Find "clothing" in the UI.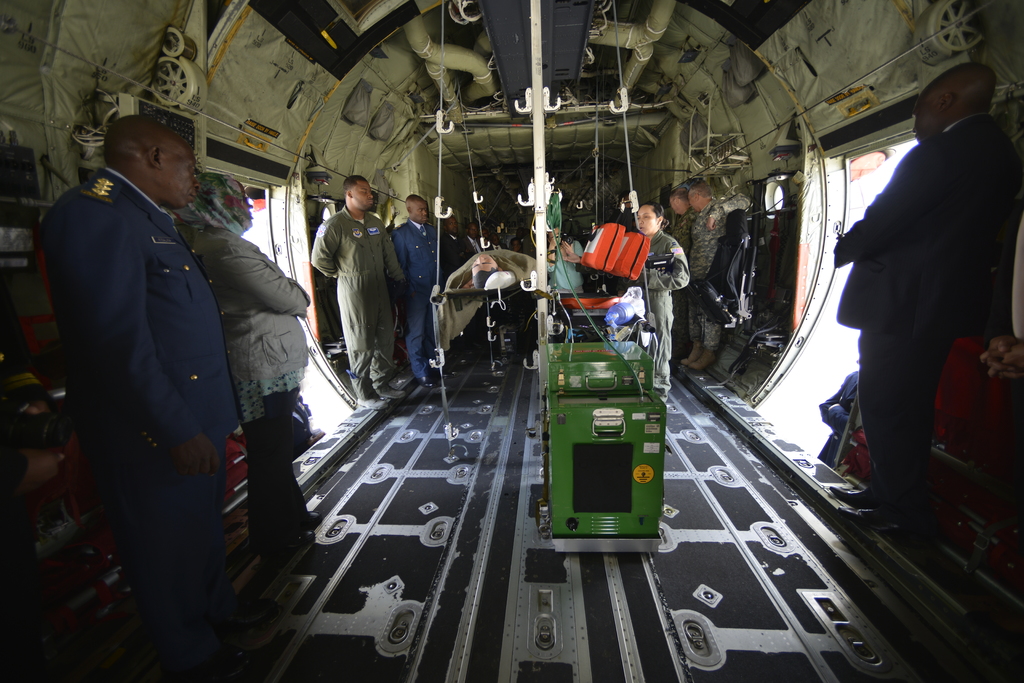
UI element at <box>632,223,690,398</box>.
